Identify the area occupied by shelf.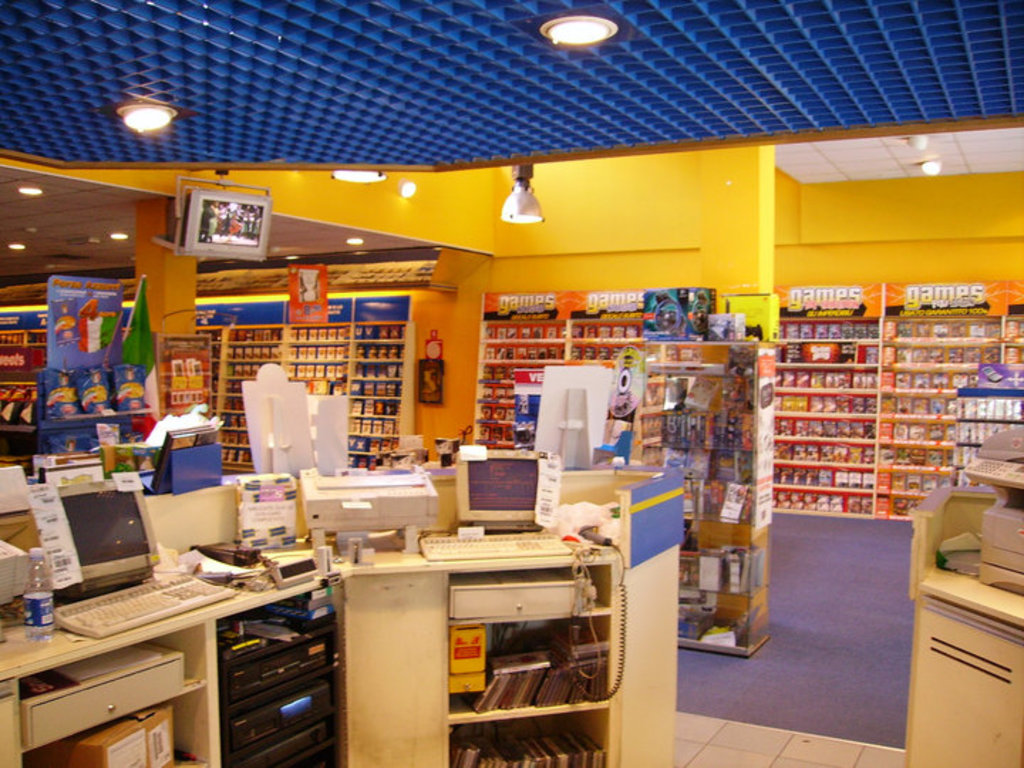
Area: bbox(6, 287, 148, 474).
